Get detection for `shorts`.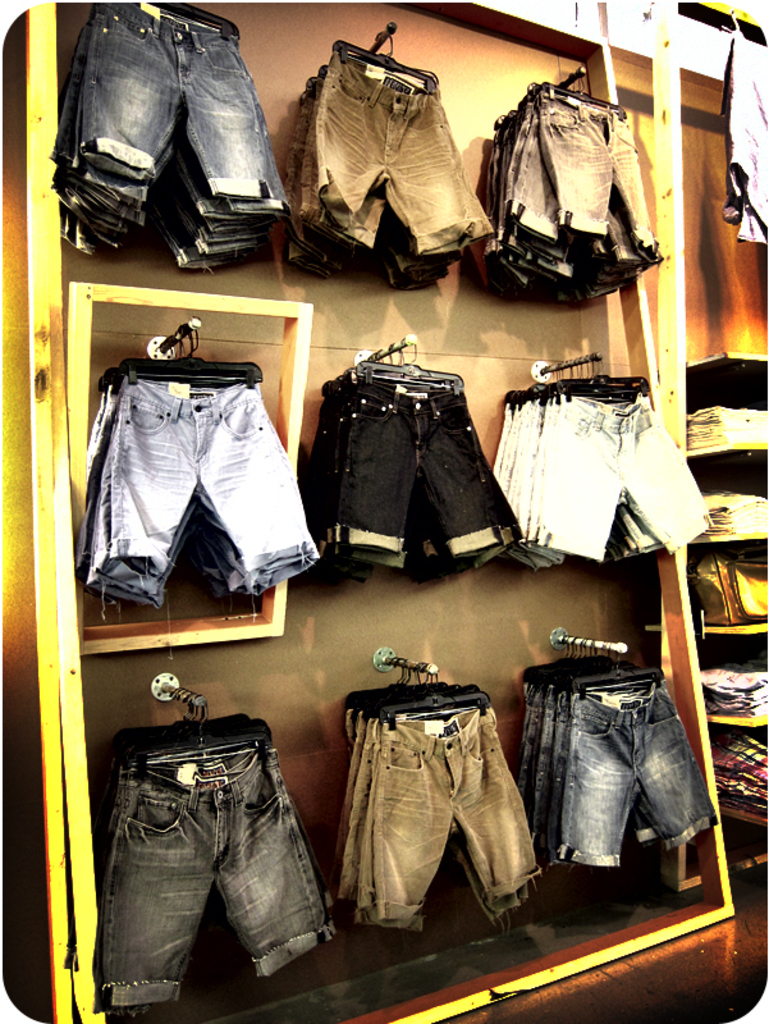
Detection: [x1=83, y1=0, x2=273, y2=196].
